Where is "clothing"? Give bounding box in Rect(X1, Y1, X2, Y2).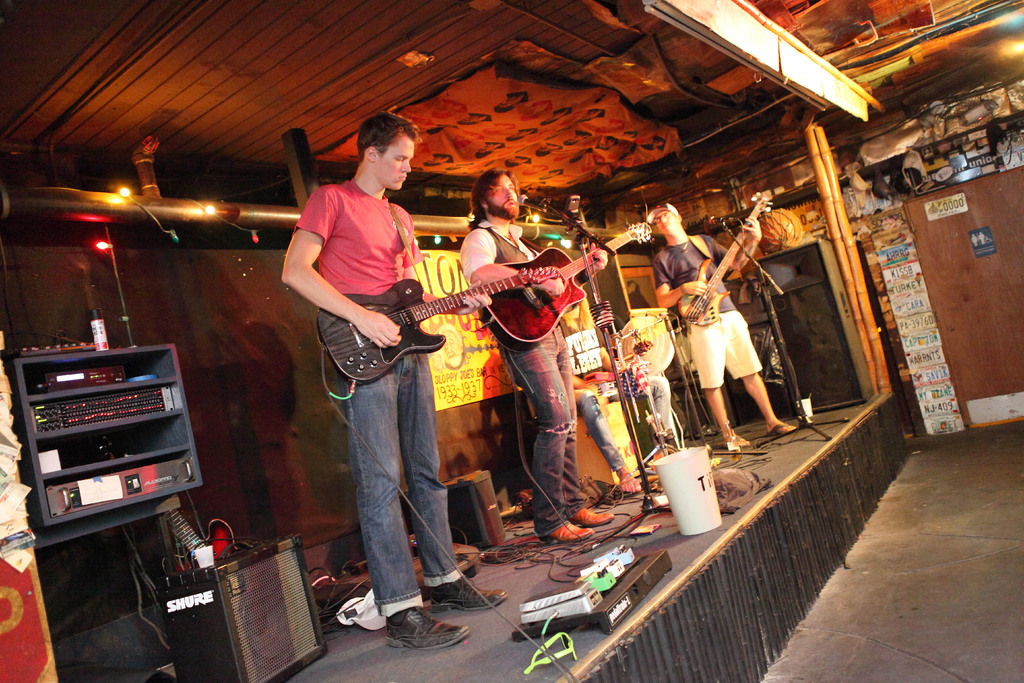
Rect(303, 174, 453, 624).
